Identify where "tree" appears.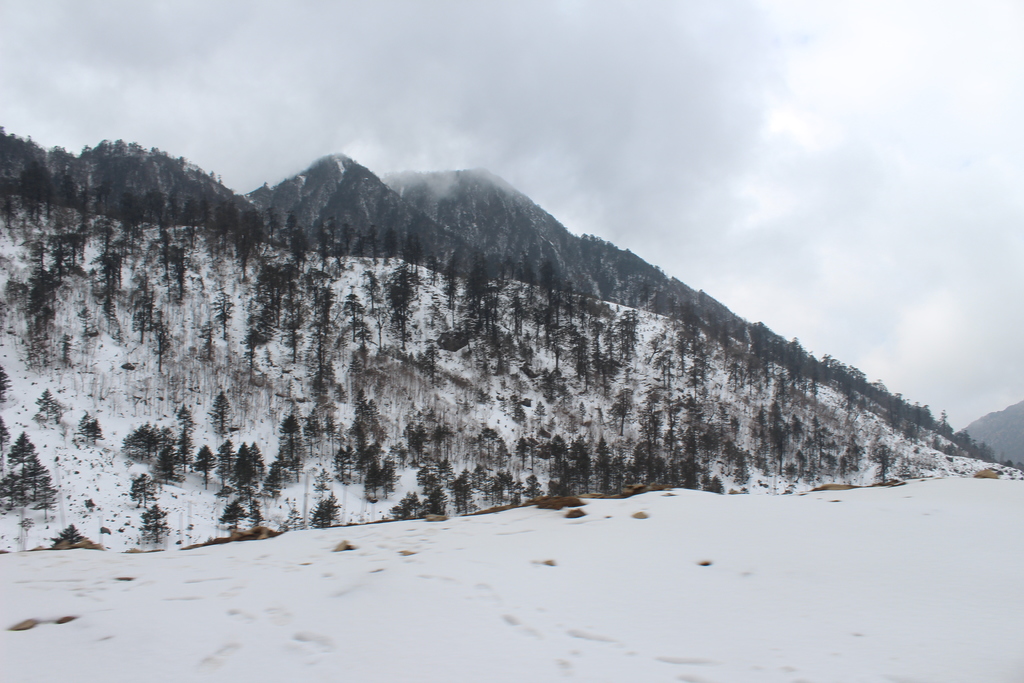
Appears at <box>420,344,444,386</box>.
